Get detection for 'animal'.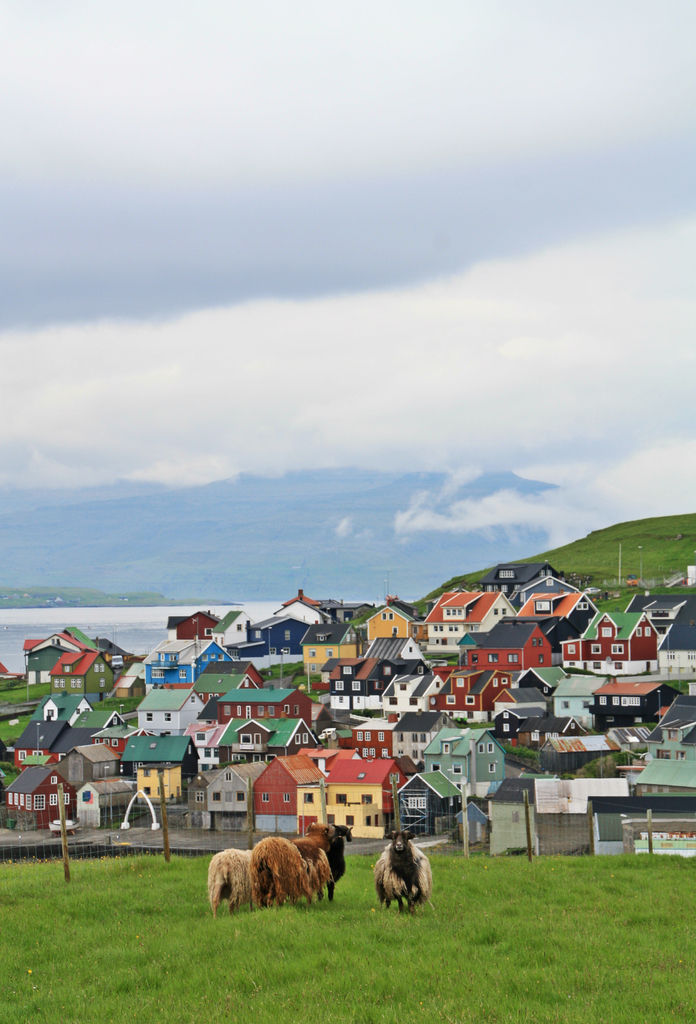
Detection: [313, 820, 355, 900].
